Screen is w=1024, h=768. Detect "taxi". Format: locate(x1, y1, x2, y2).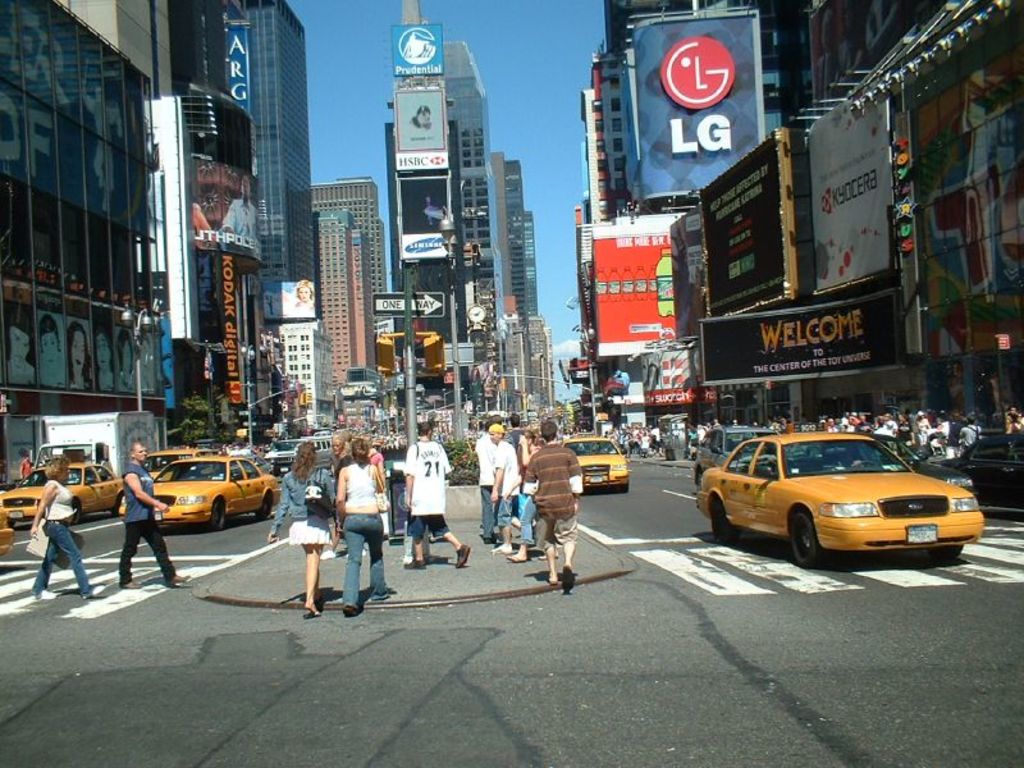
locate(118, 453, 282, 529).
